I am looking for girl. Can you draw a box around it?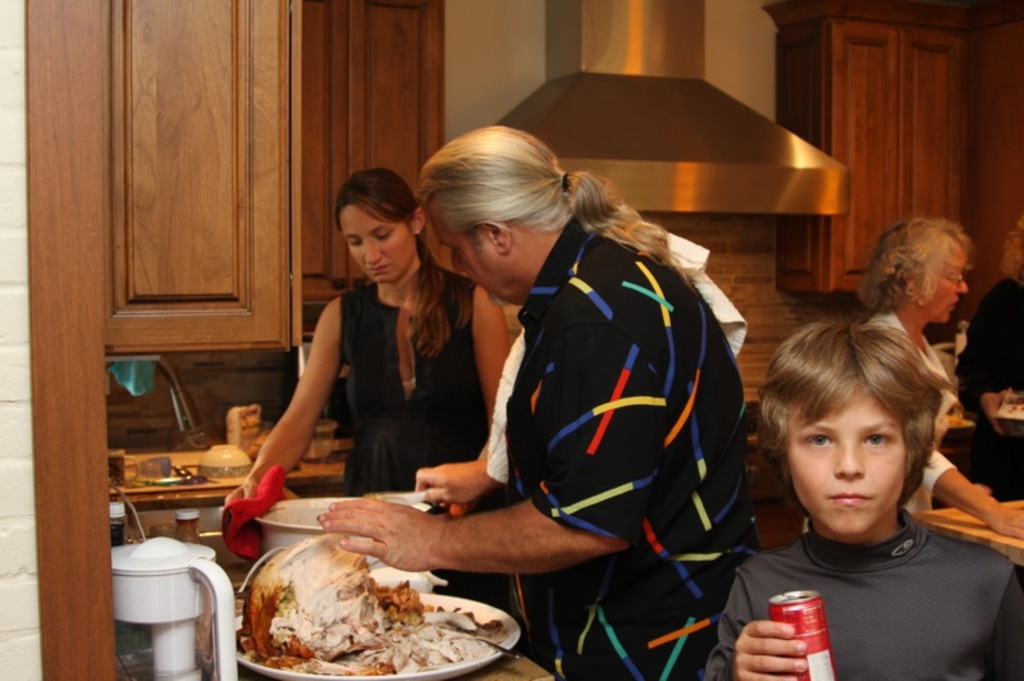
Sure, the bounding box is [left=701, top=321, right=1023, bottom=680].
